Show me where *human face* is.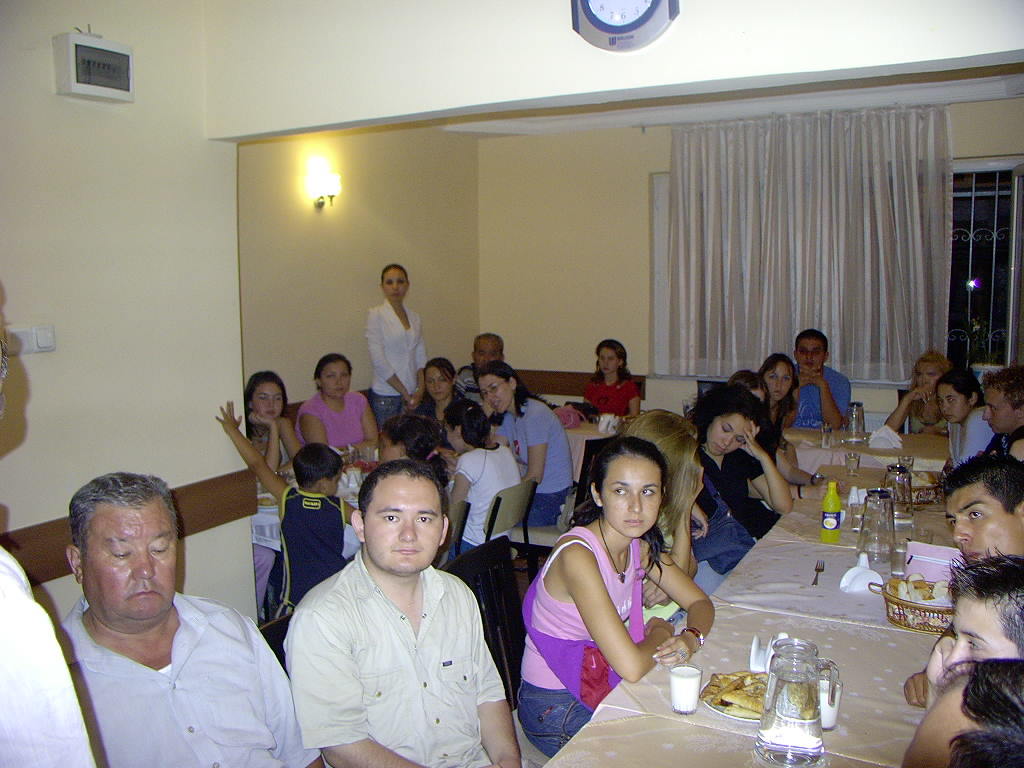
*human face* is at x1=475 y1=343 x2=501 y2=366.
